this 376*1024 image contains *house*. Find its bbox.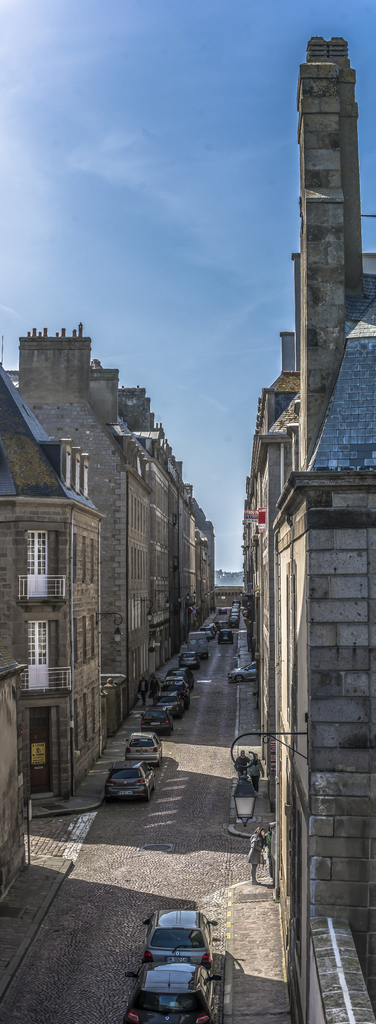
{"left": 110, "top": 381, "right": 217, "bottom": 692}.
